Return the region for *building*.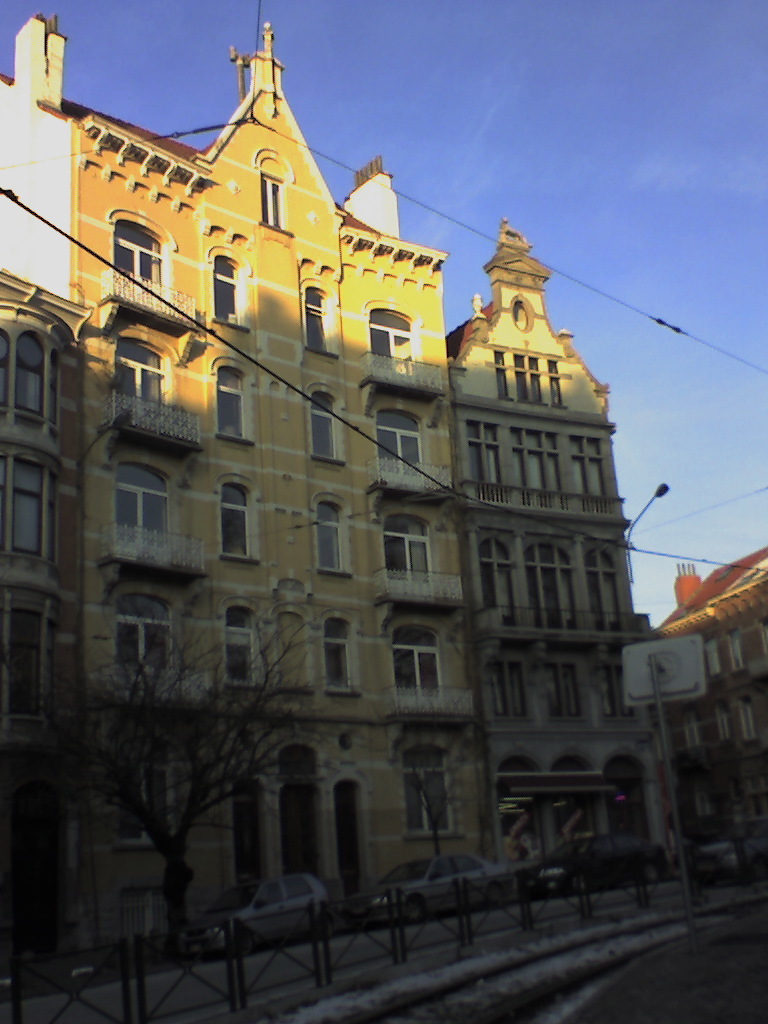
{"x1": 0, "y1": 30, "x2": 446, "y2": 954}.
